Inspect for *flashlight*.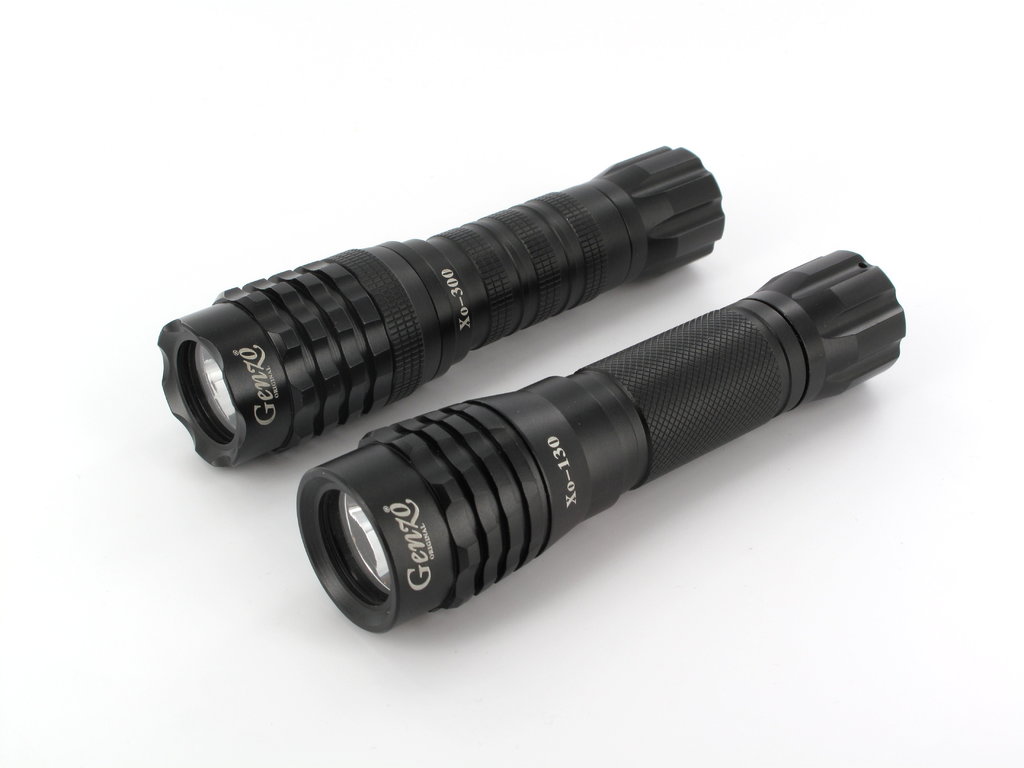
Inspection: l=292, t=248, r=905, b=628.
